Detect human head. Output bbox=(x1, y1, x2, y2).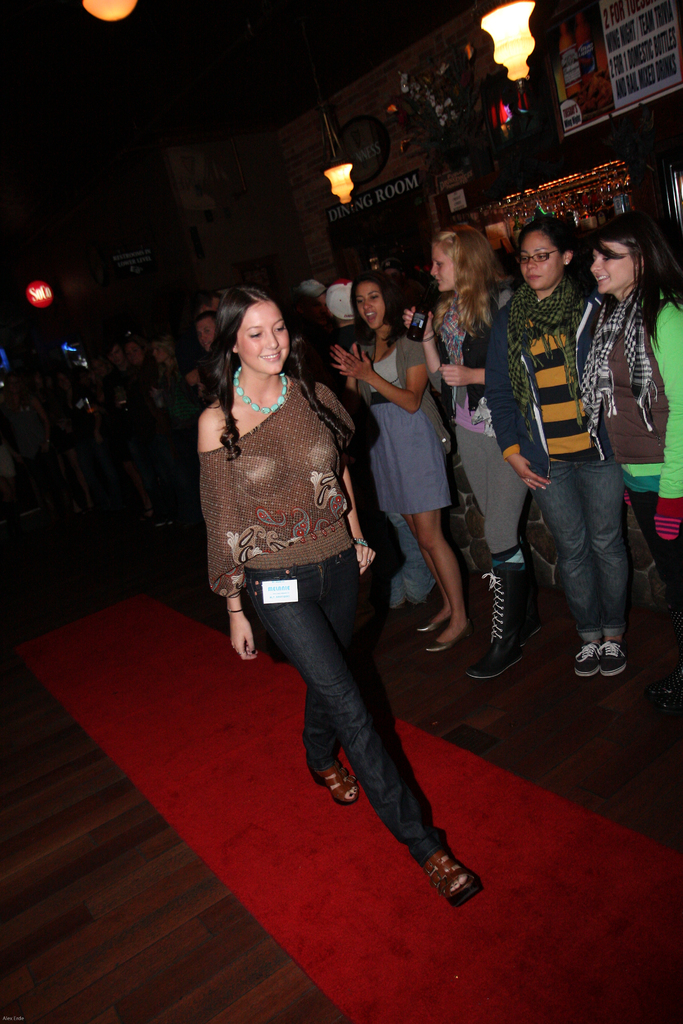
bbox=(327, 274, 354, 326).
